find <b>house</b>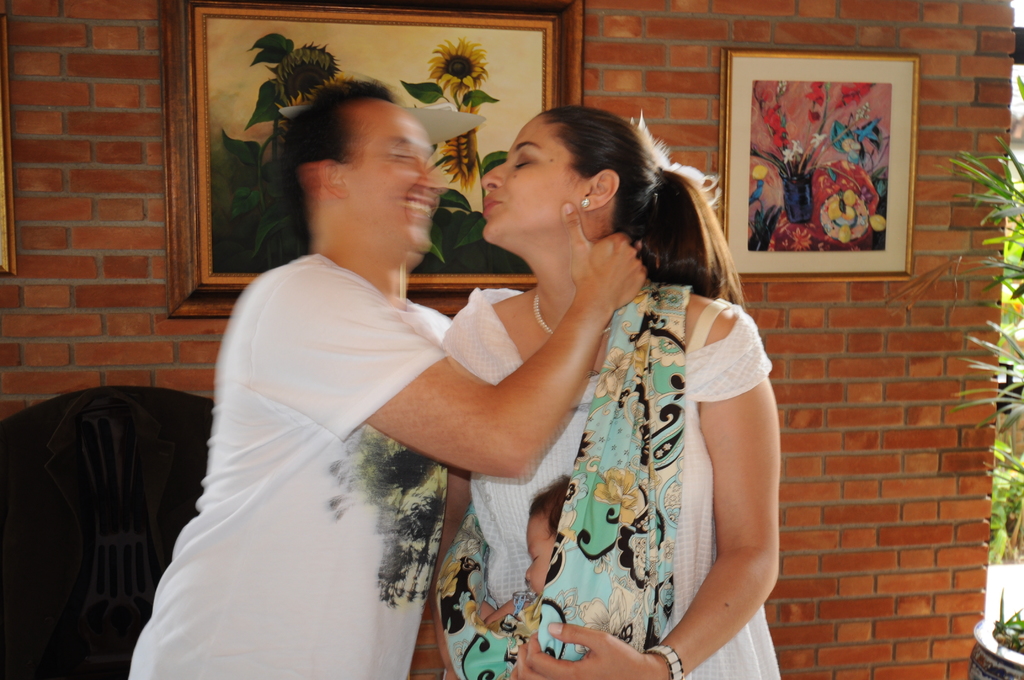
x1=3 y1=0 x2=1023 y2=679
